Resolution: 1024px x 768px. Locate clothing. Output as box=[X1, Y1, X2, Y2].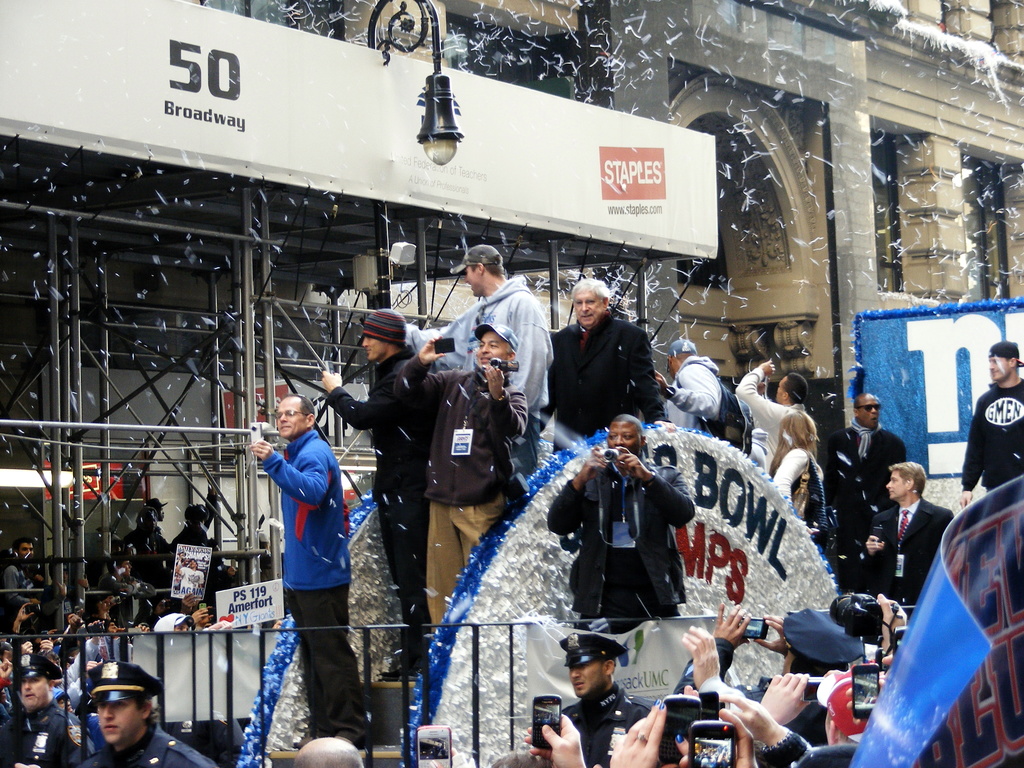
box=[102, 572, 154, 624].
